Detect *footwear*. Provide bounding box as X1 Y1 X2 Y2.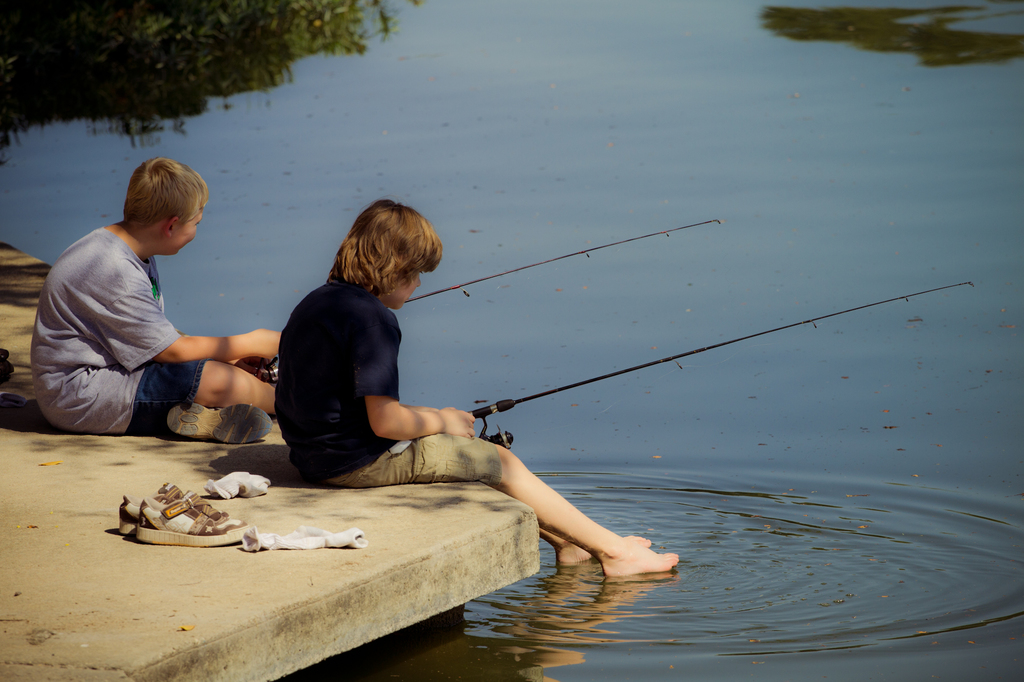
137 495 249 546.
